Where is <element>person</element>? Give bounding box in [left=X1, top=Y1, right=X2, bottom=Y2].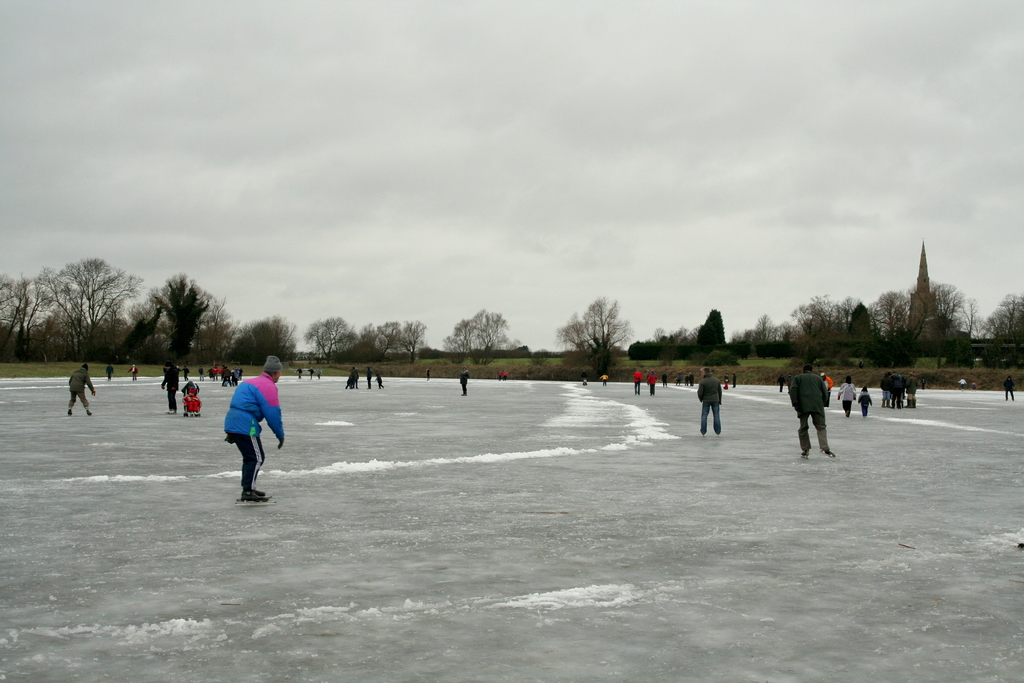
[left=731, top=373, right=738, bottom=389].
